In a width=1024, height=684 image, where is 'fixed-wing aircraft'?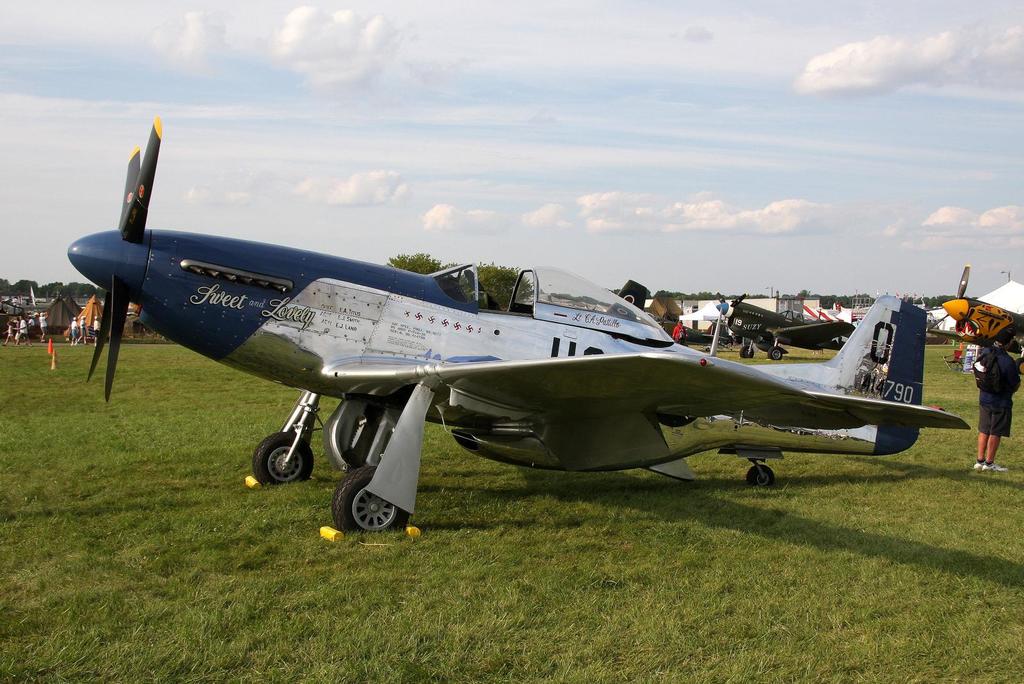
BBox(597, 279, 728, 346).
